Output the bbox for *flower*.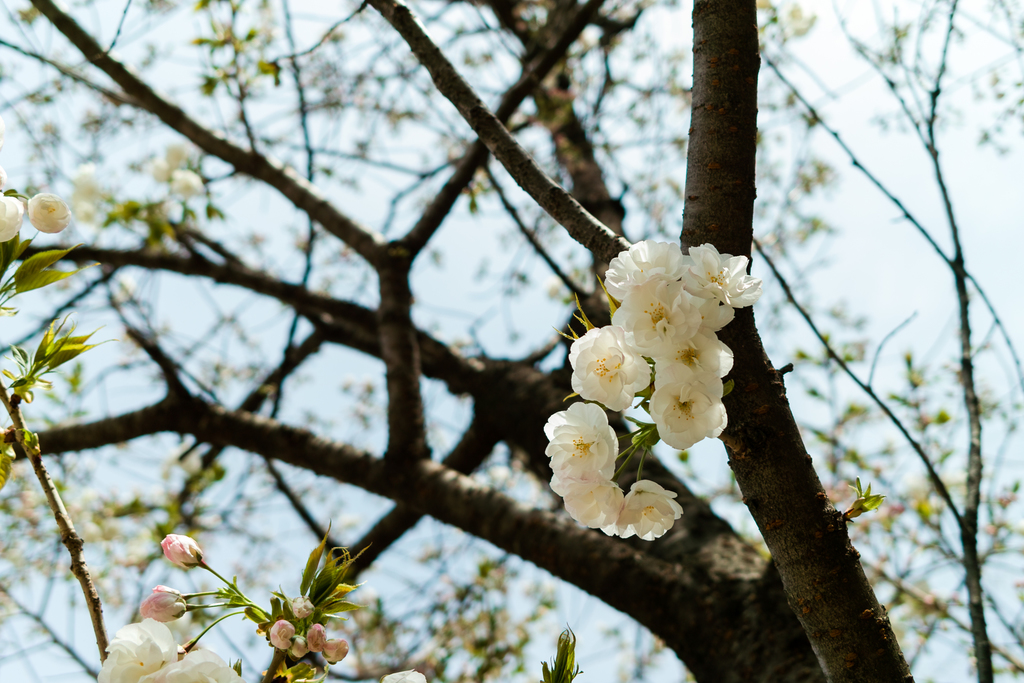
(323,636,349,666).
